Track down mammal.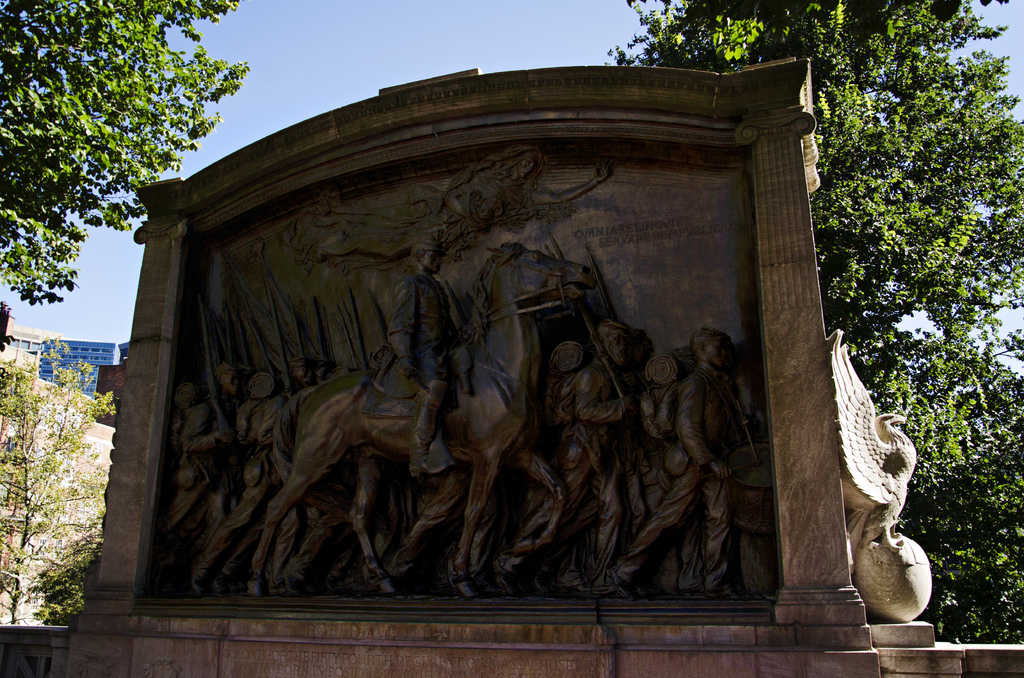
Tracked to 608, 328, 752, 594.
